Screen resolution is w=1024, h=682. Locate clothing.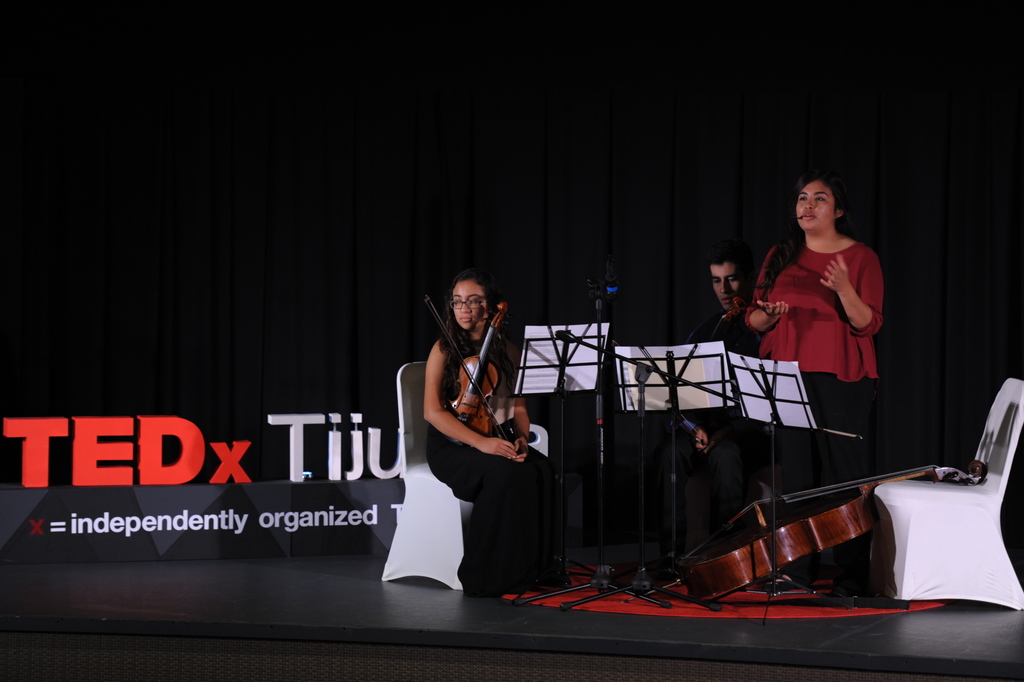
425,333,571,602.
